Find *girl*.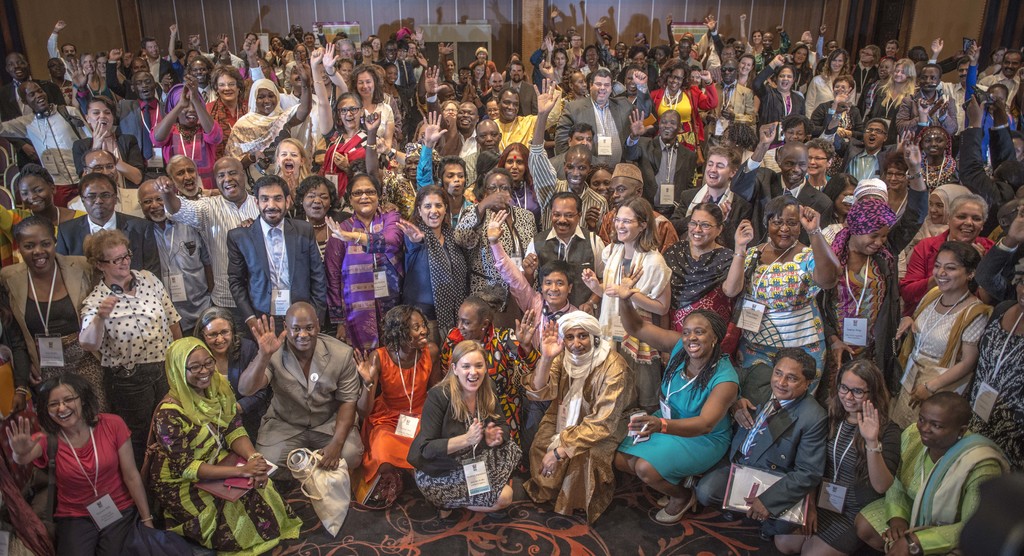
[x1=901, y1=248, x2=991, y2=427].
